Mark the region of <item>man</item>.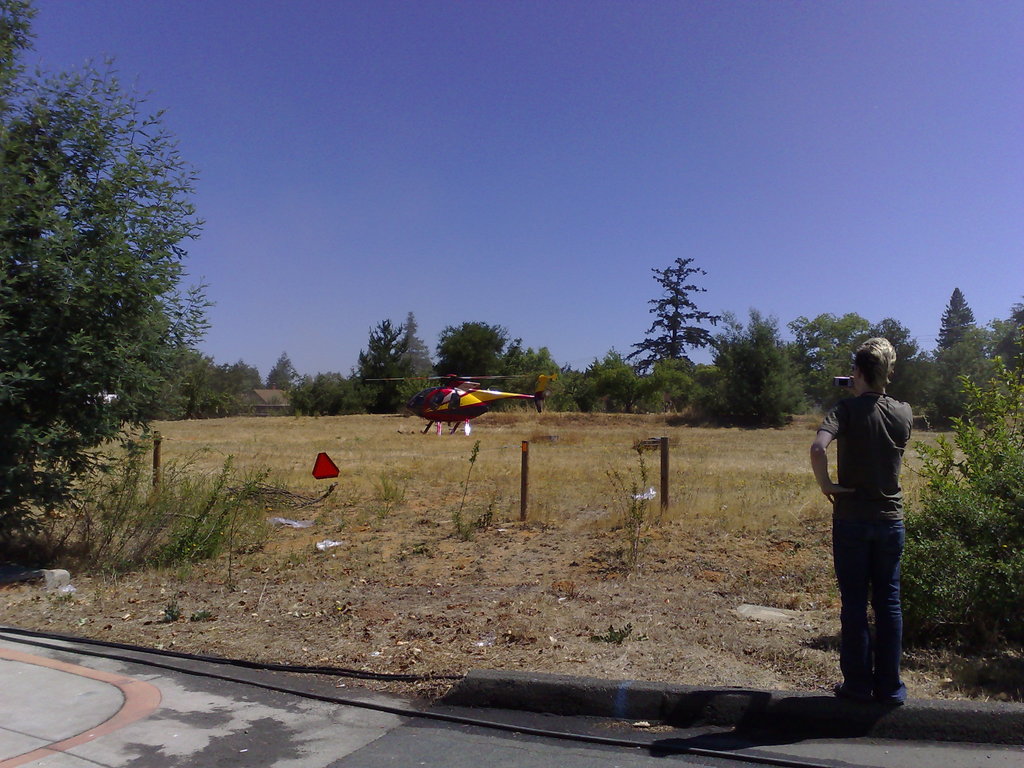
Region: <region>808, 339, 916, 711</region>.
